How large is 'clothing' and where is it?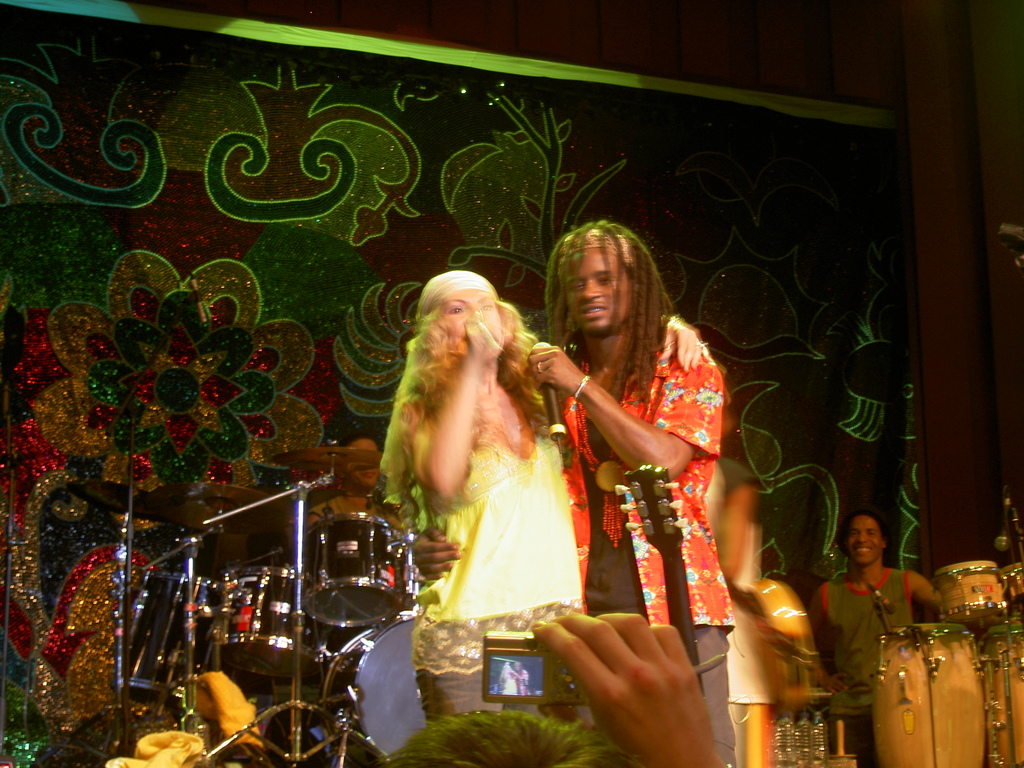
Bounding box: crop(824, 566, 916, 765).
